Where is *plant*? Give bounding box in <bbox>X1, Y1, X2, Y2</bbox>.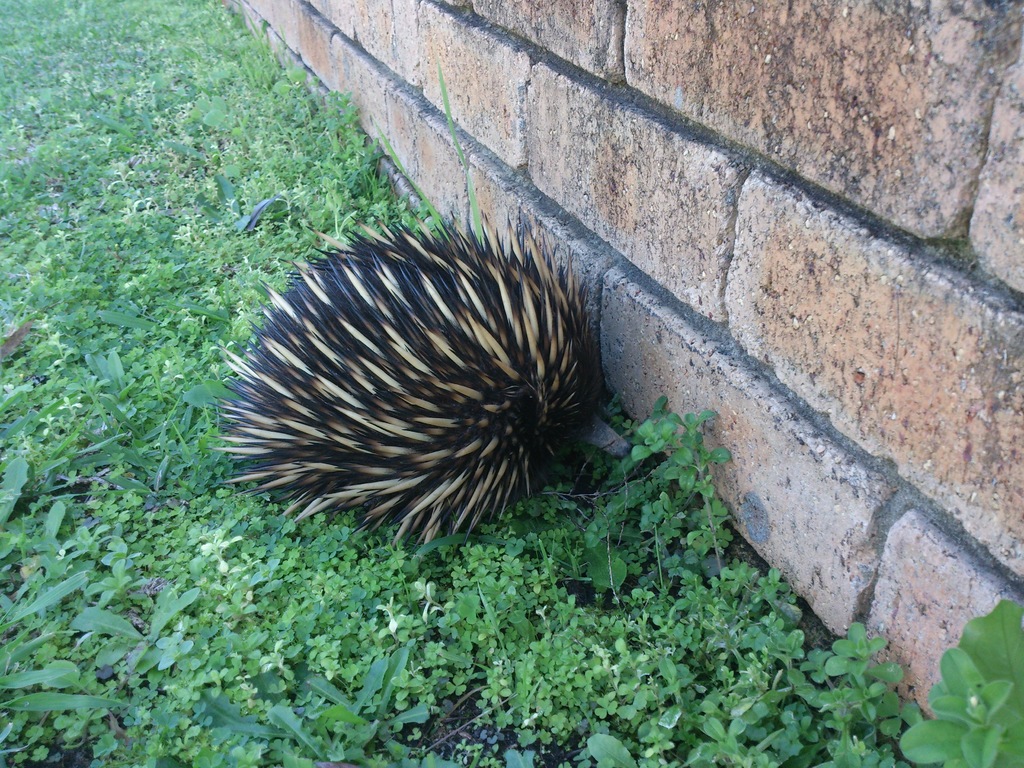
<bbox>894, 604, 1023, 767</bbox>.
